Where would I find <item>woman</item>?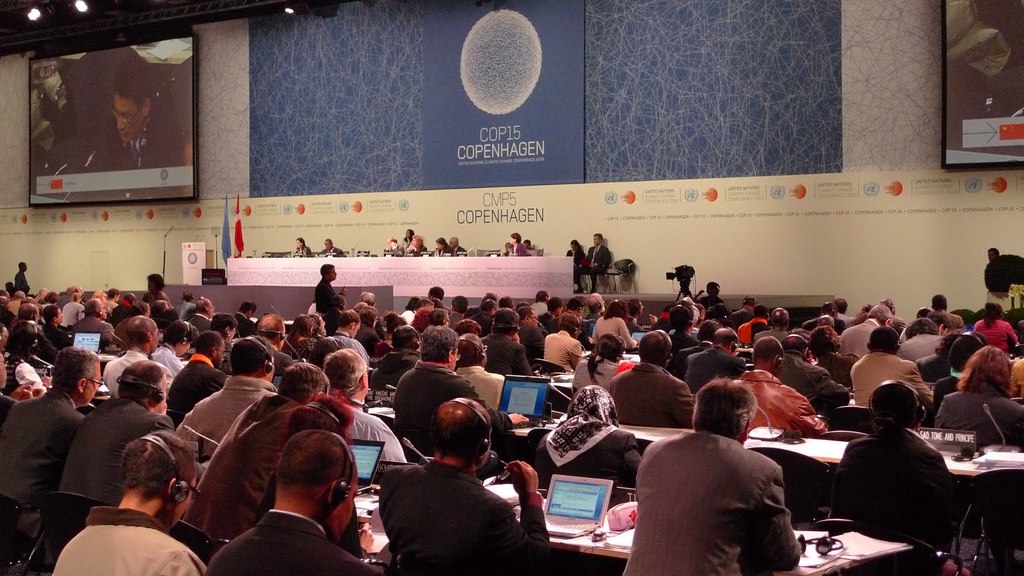
At x1=572, y1=328, x2=626, y2=400.
